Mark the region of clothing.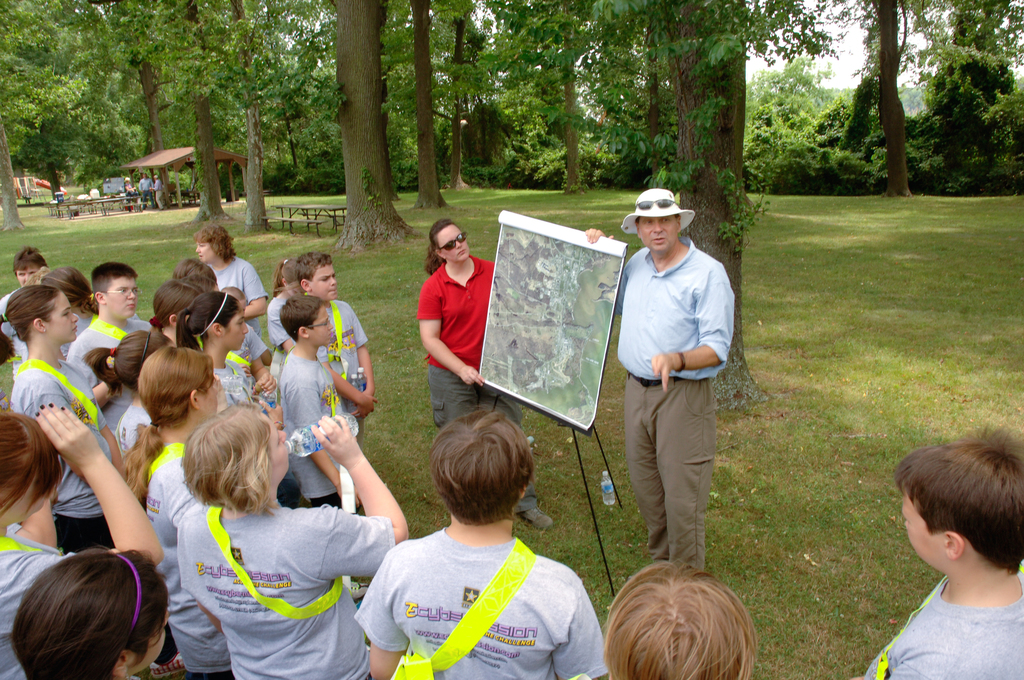
Region: l=112, t=402, r=156, b=452.
